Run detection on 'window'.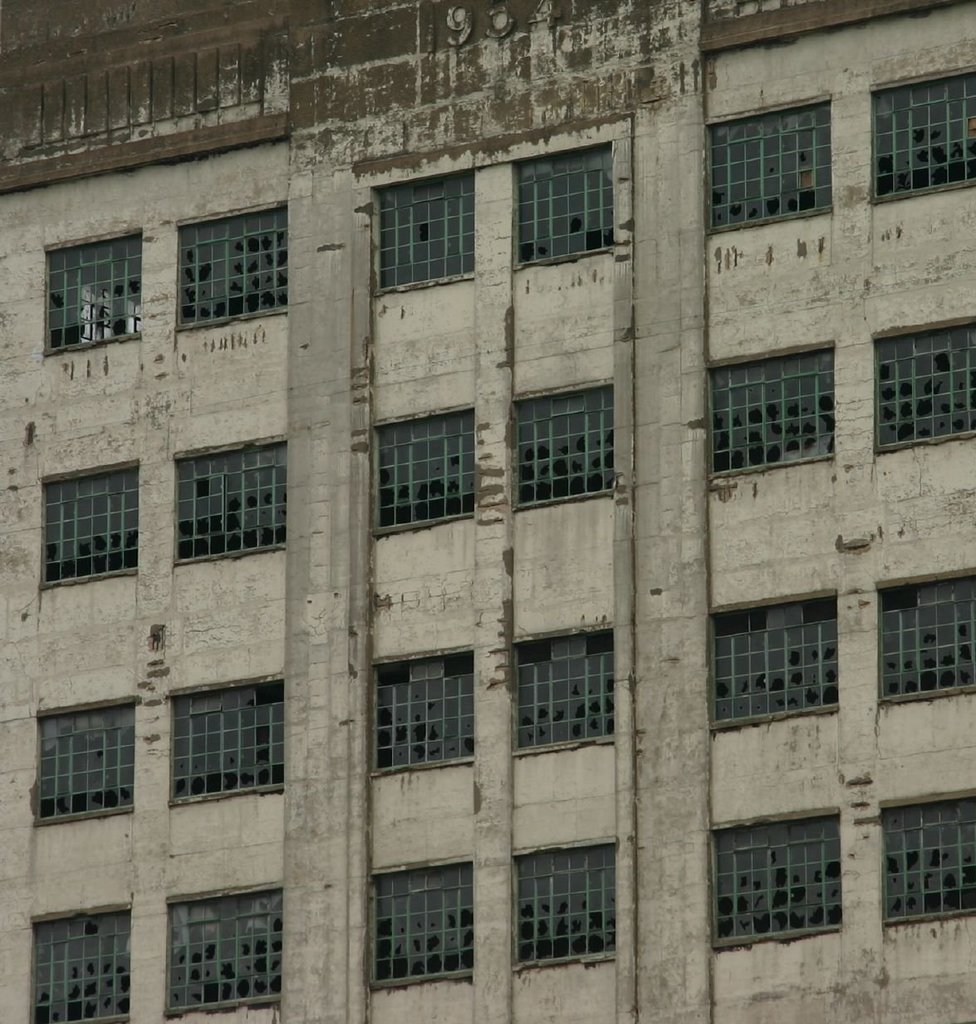
Result: BBox(512, 143, 612, 265).
